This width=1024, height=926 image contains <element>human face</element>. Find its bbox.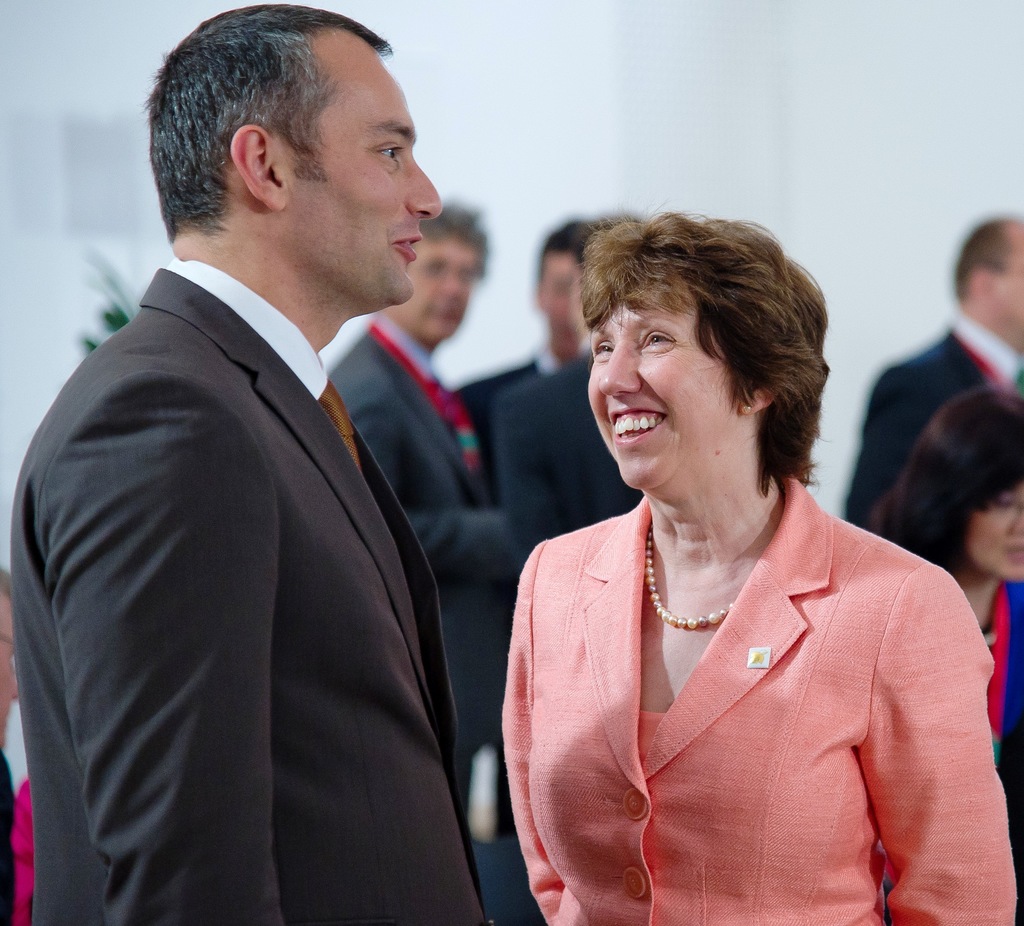
rect(984, 471, 1023, 586).
